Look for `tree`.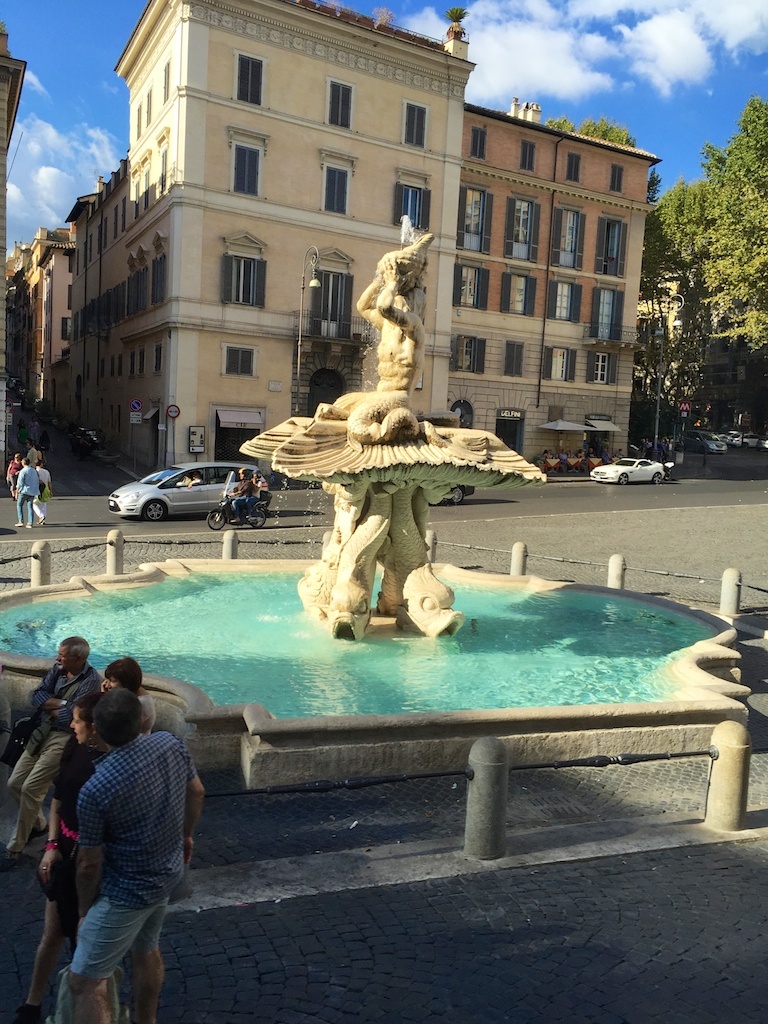
Found: bbox(543, 114, 642, 155).
